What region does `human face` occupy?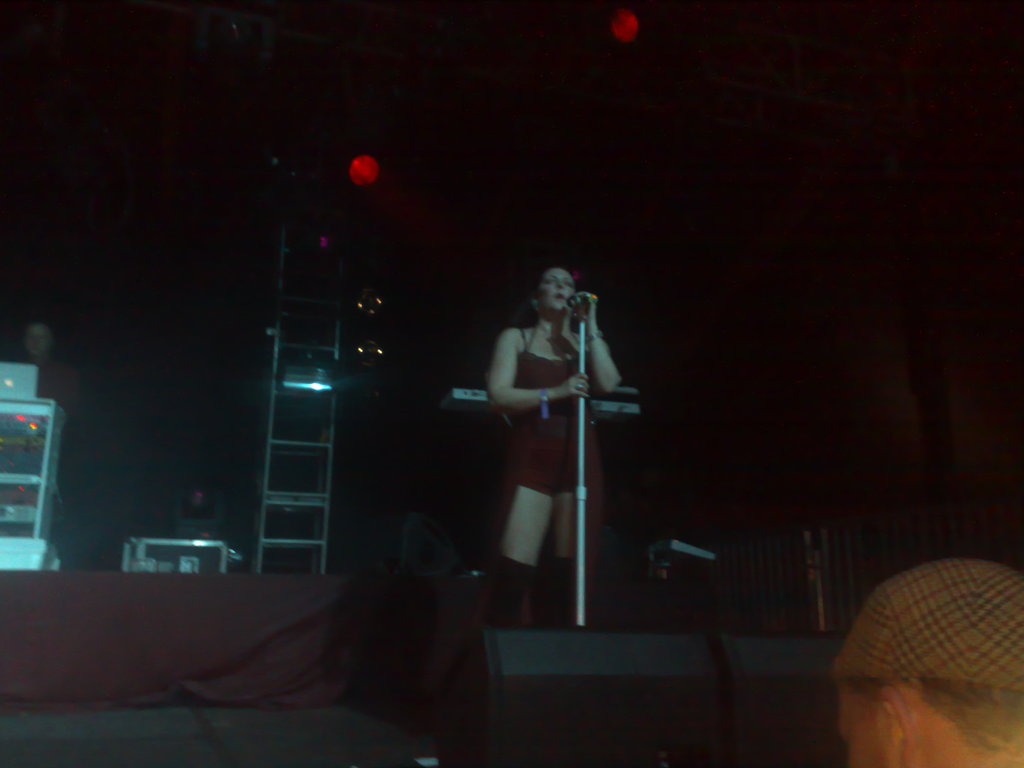
[left=540, top=265, right=575, bottom=312].
